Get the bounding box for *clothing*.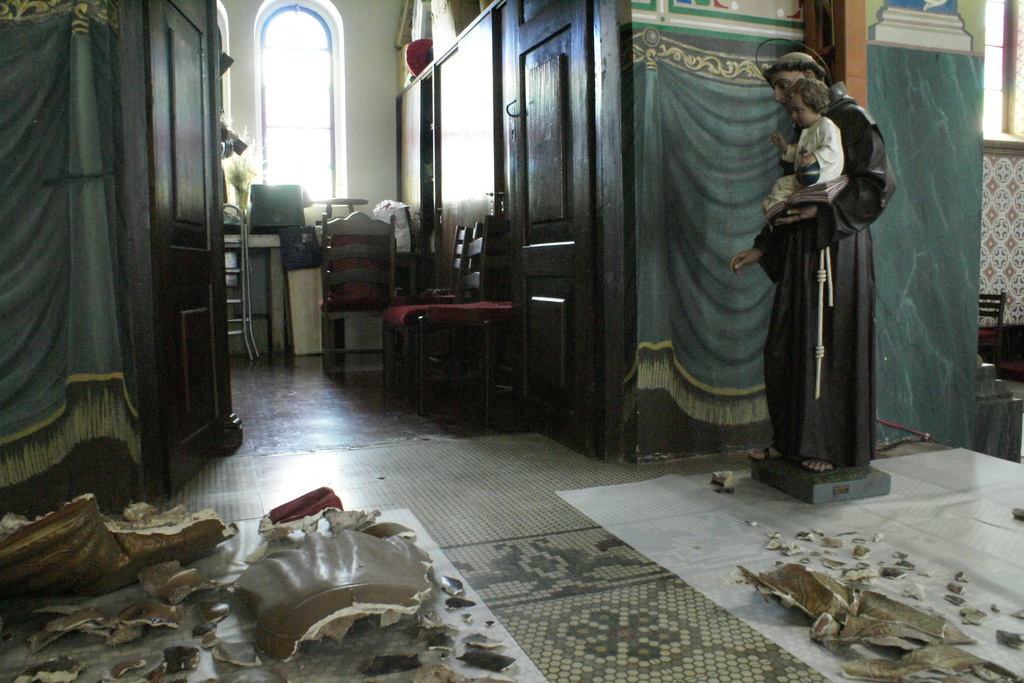
select_region(762, 119, 847, 215).
